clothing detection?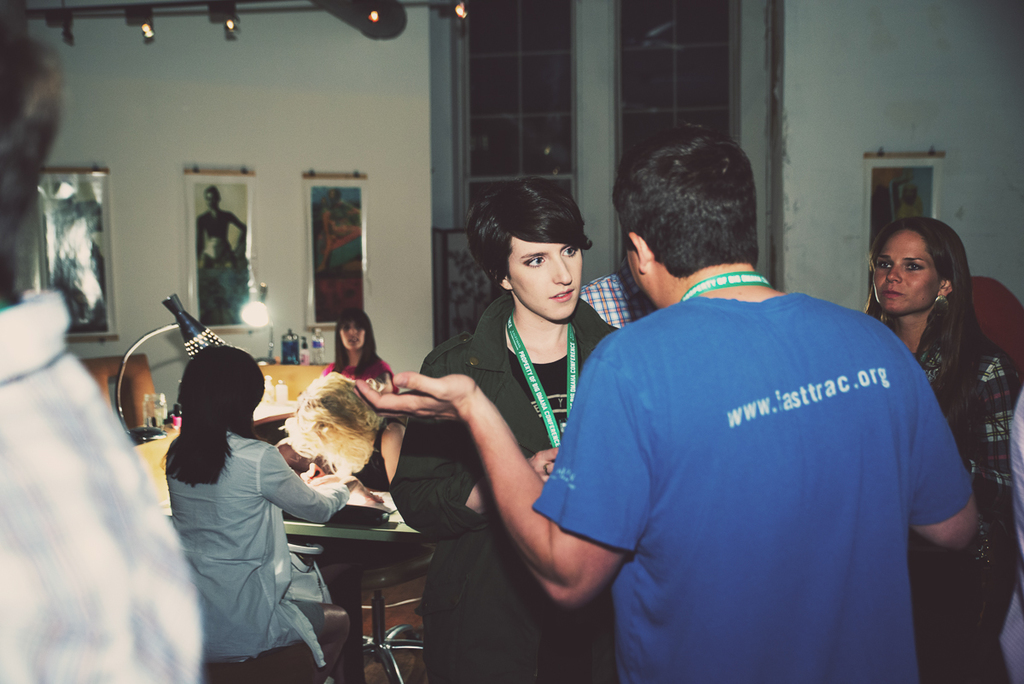
{"left": 0, "top": 285, "right": 201, "bottom": 683}
